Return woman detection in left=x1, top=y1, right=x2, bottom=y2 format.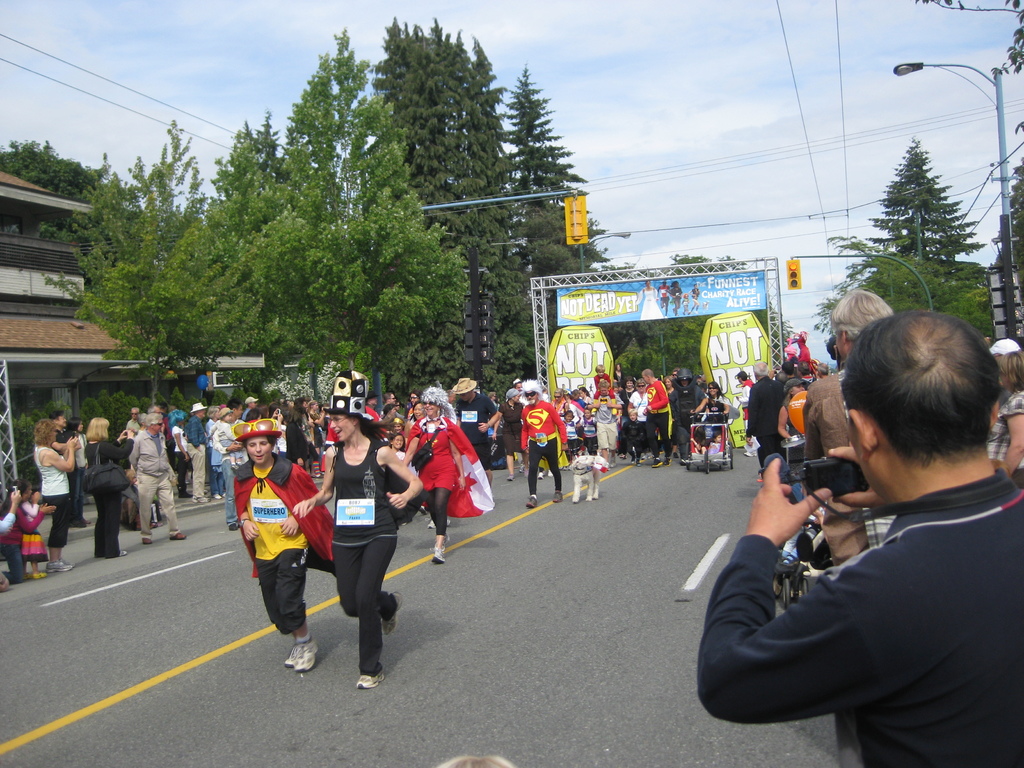
left=408, top=400, right=447, bottom=524.
